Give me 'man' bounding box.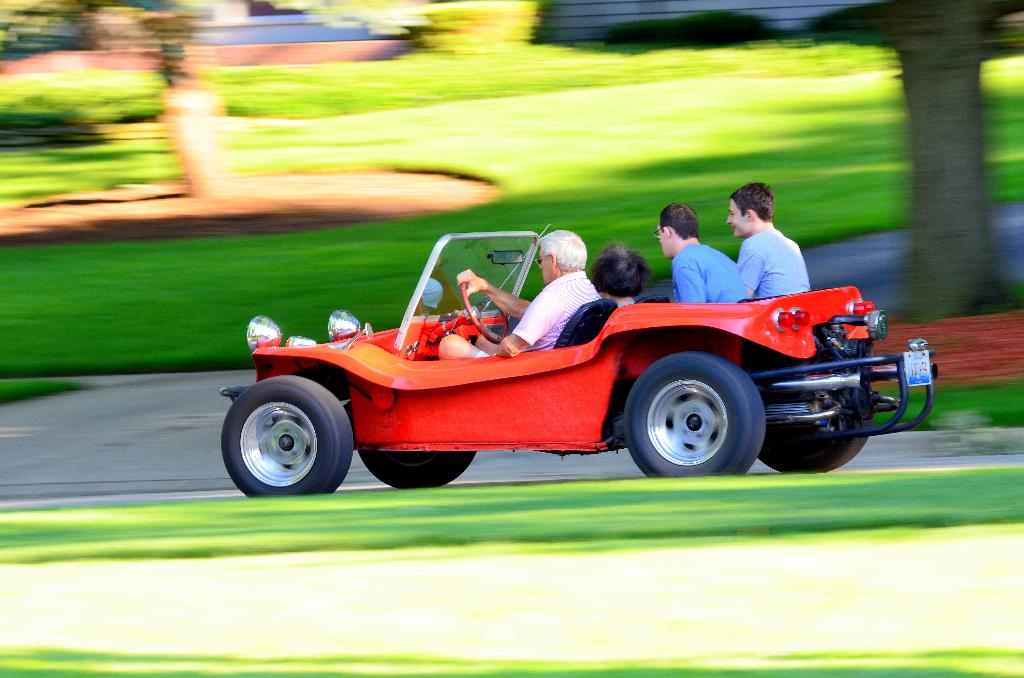
{"x1": 649, "y1": 201, "x2": 749, "y2": 302}.
